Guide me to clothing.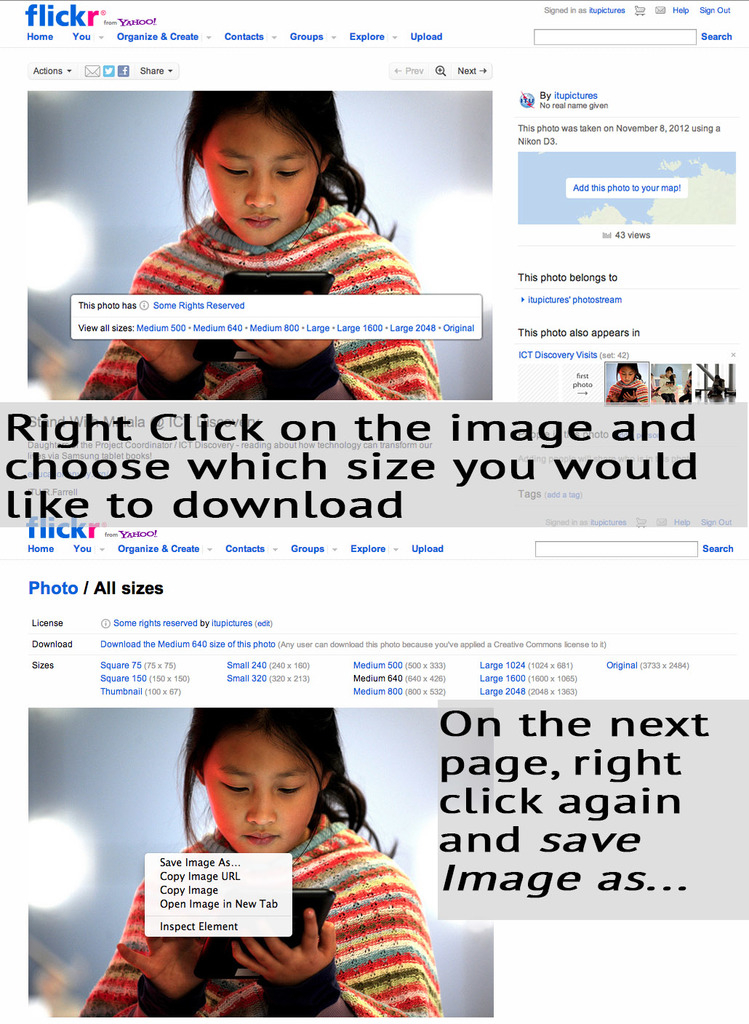
Guidance: box(79, 198, 447, 405).
